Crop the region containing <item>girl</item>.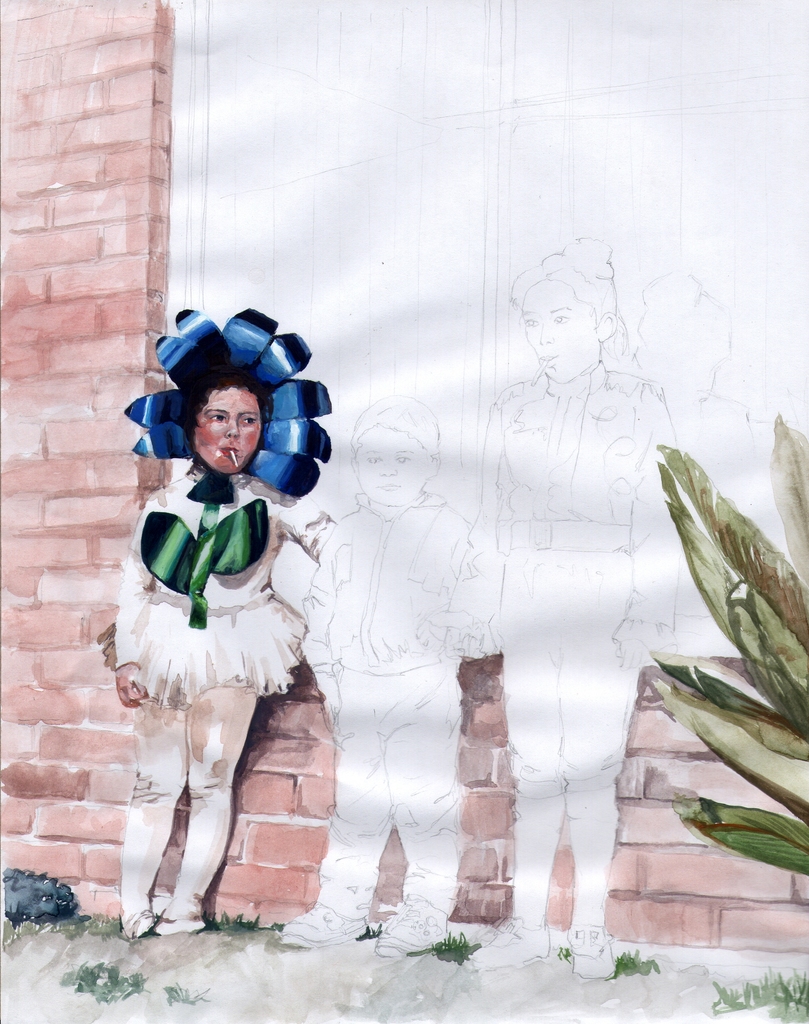
Crop region: <box>109,307,333,936</box>.
